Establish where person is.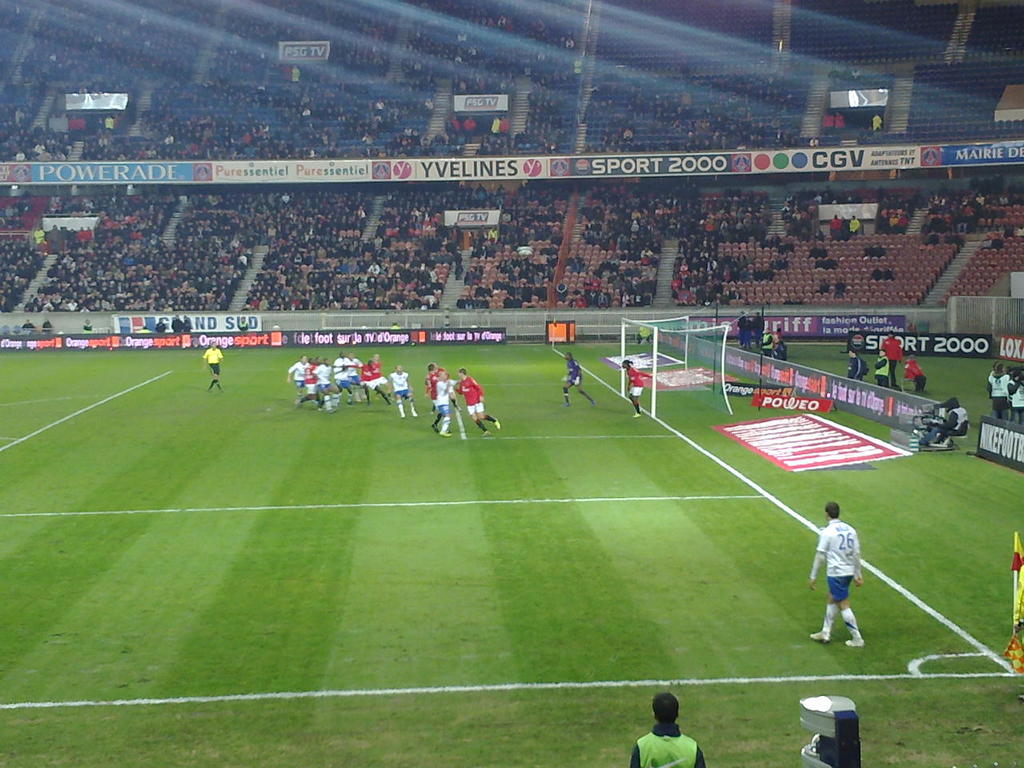
Established at l=424, t=362, r=450, b=432.
